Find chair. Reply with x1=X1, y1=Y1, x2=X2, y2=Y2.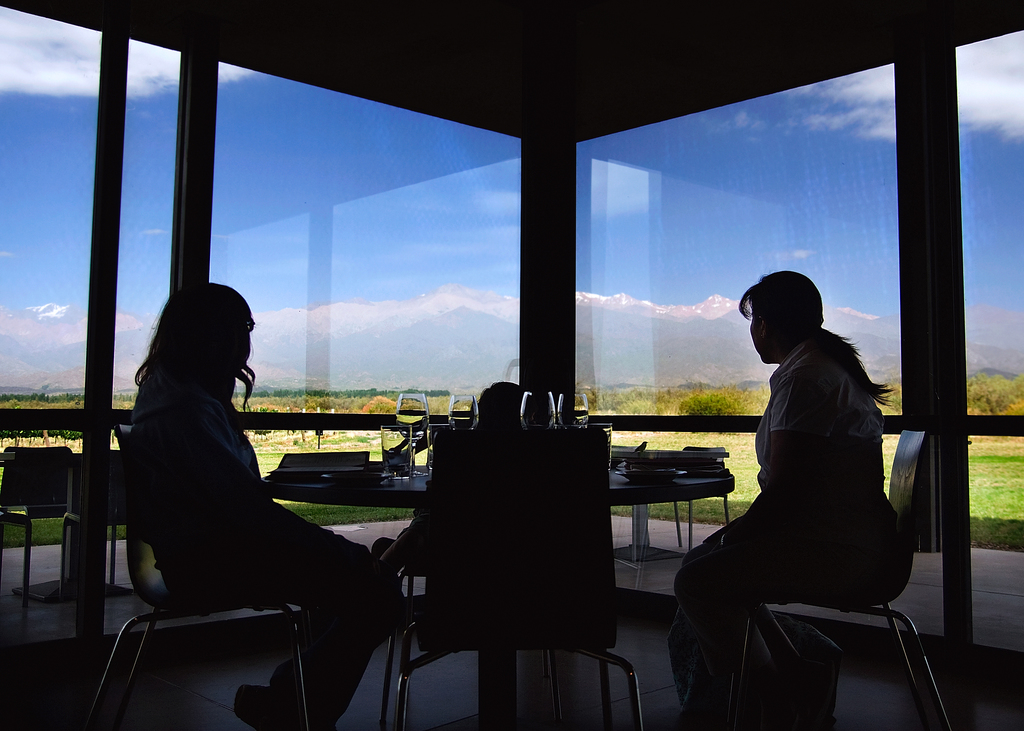
x1=375, y1=388, x2=671, y2=730.
